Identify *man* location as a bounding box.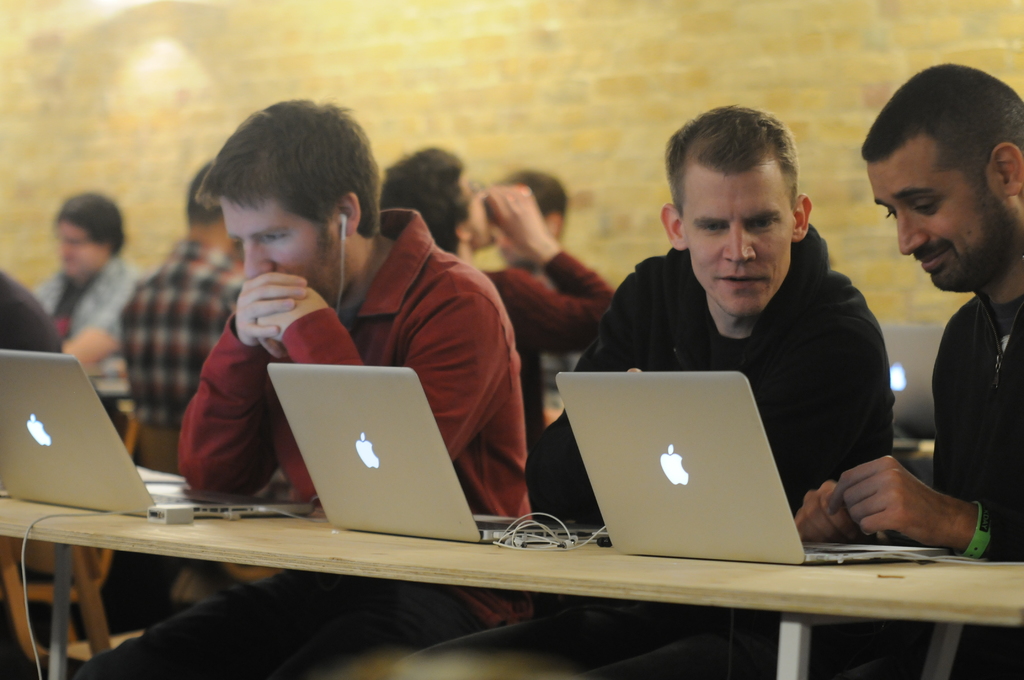
{"left": 787, "top": 64, "right": 1023, "bottom": 679}.
